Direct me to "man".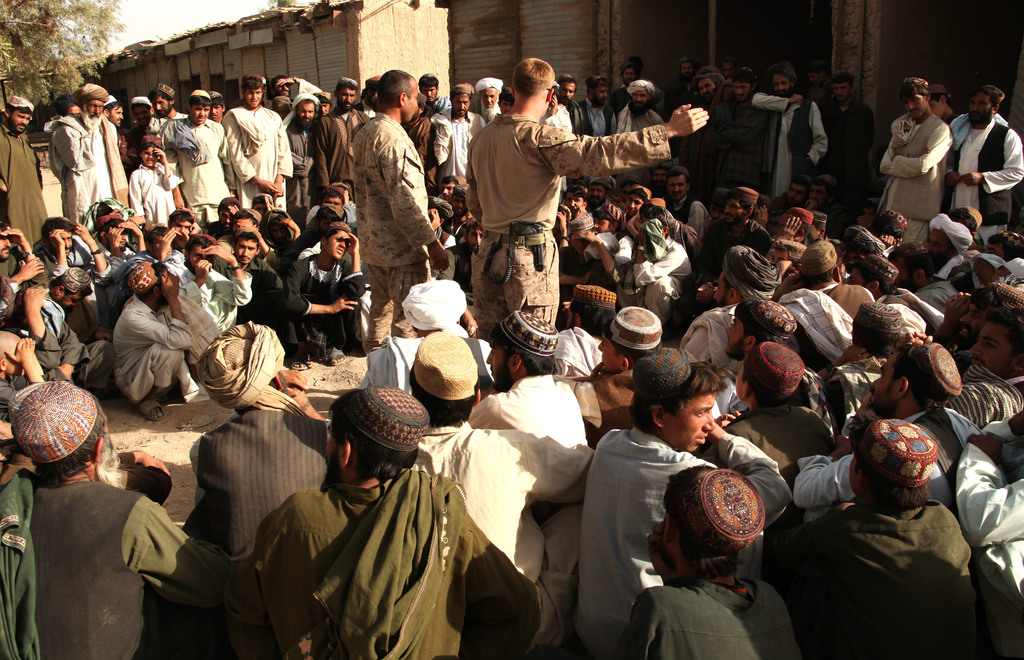
Direction: {"x1": 220, "y1": 74, "x2": 288, "y2": 213}.
